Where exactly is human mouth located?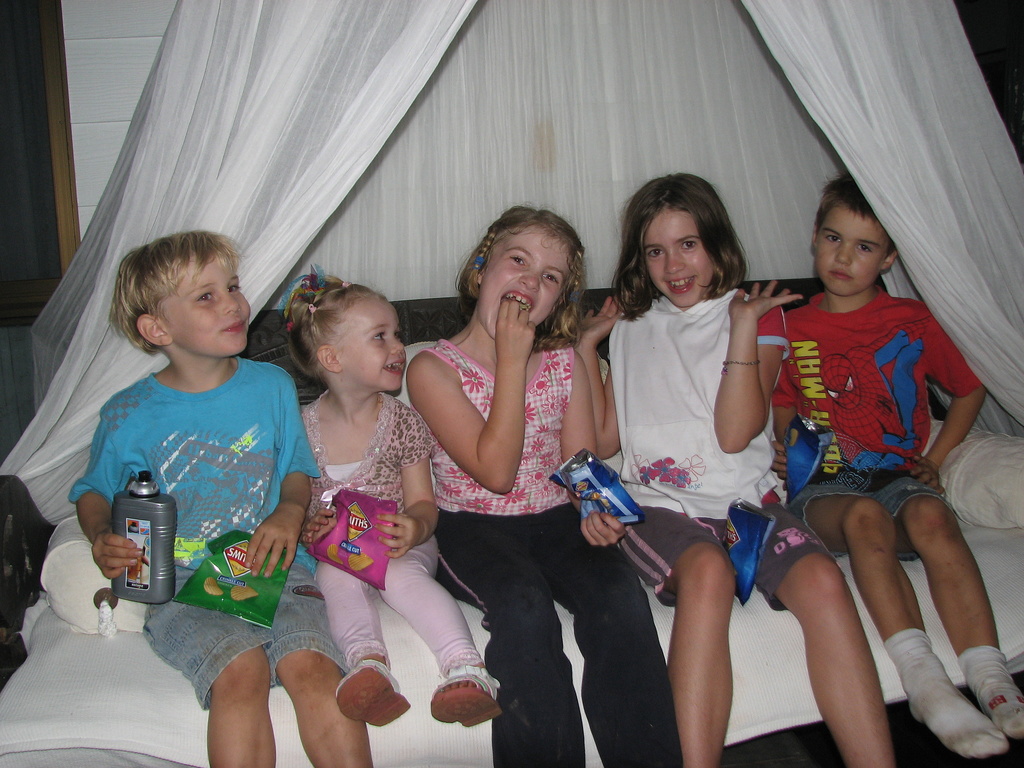
Its bounding box is pyautogui.locateOnScreen(664, 276, 695, 289).
